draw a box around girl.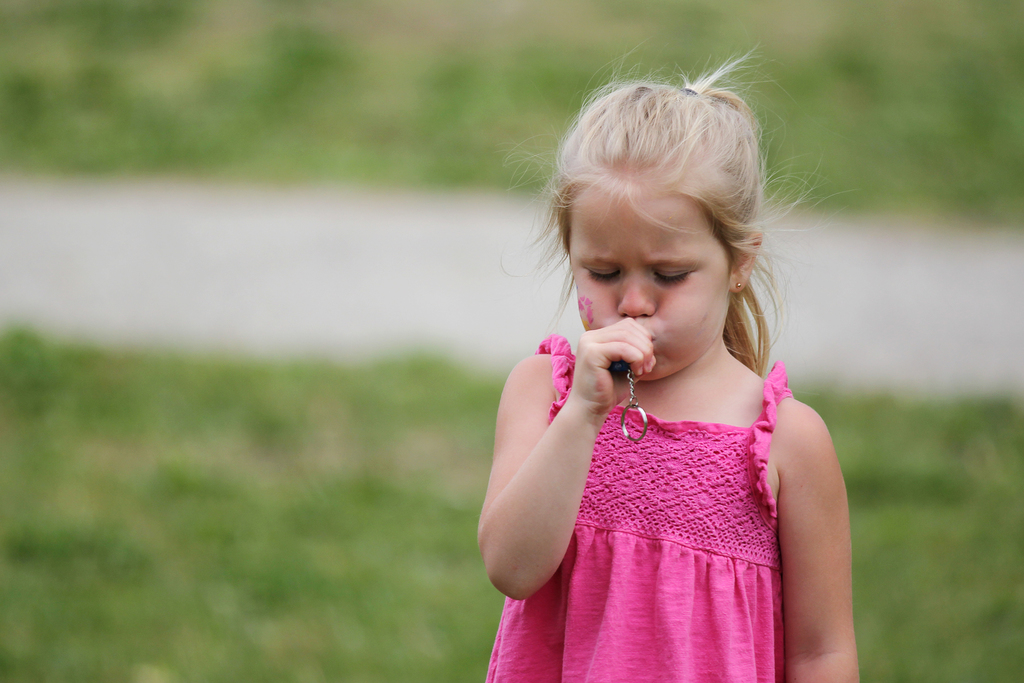
left=474, top=40, right=865, bottom=682.
